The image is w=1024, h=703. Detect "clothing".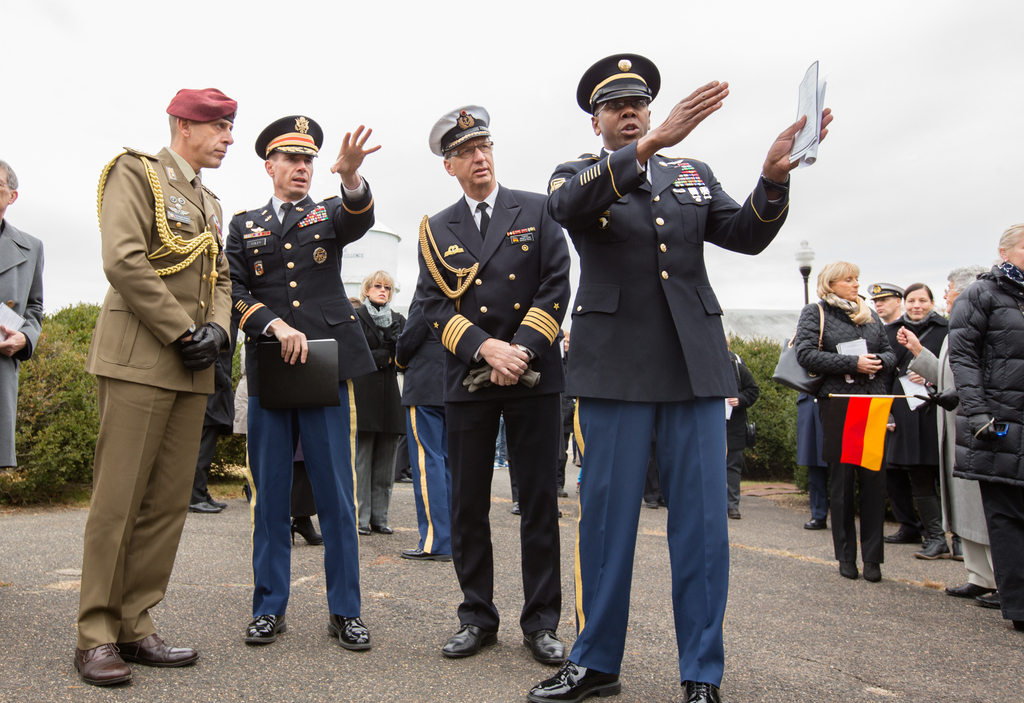
Detection: 409/332/448/557.
